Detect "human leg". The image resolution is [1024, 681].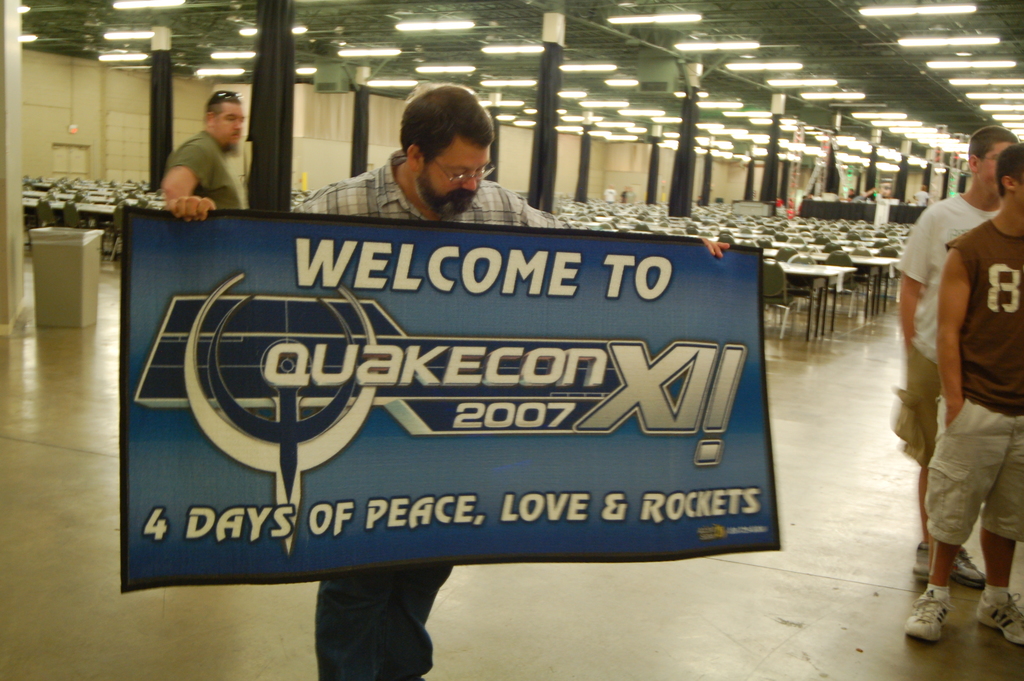
[909, 402, 1007, 648].
